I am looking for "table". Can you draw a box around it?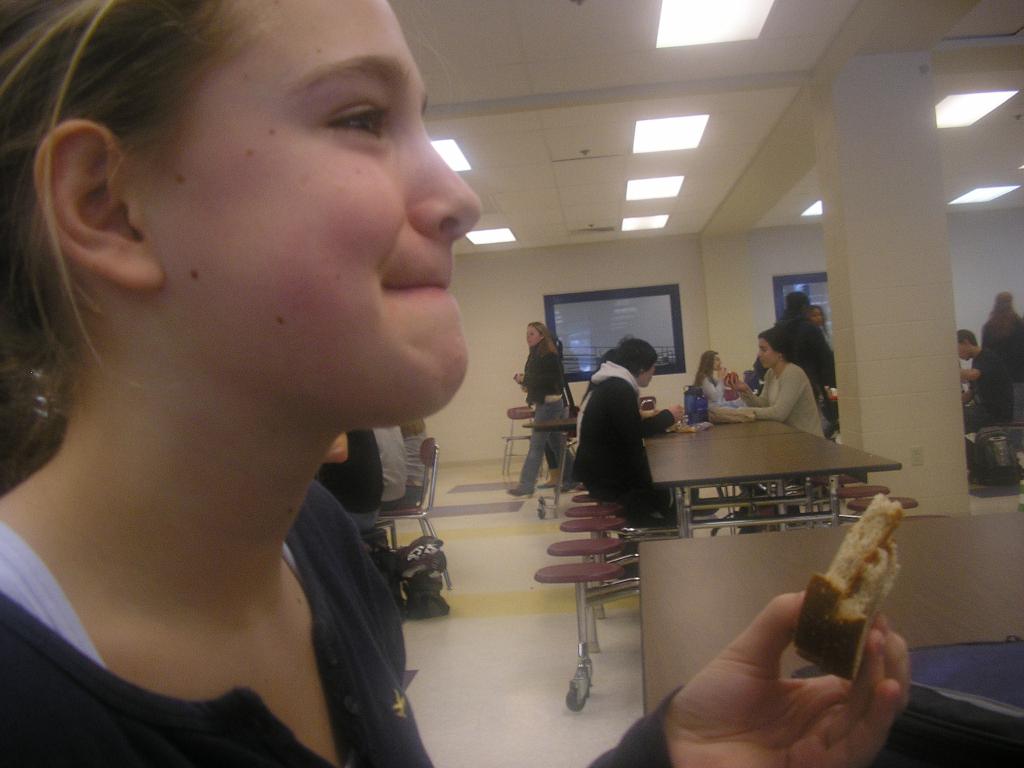
Sure, the bounding box is <region>521, 418, 580, 517</region>.
